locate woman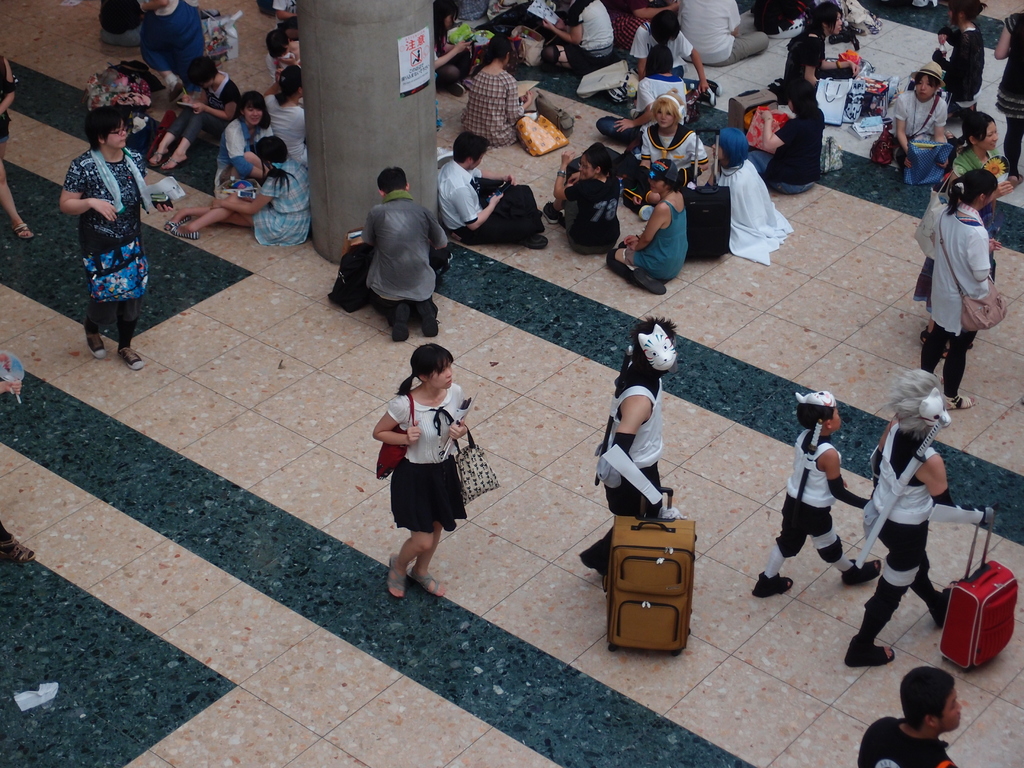
crop(157, 132, 309, 245)
